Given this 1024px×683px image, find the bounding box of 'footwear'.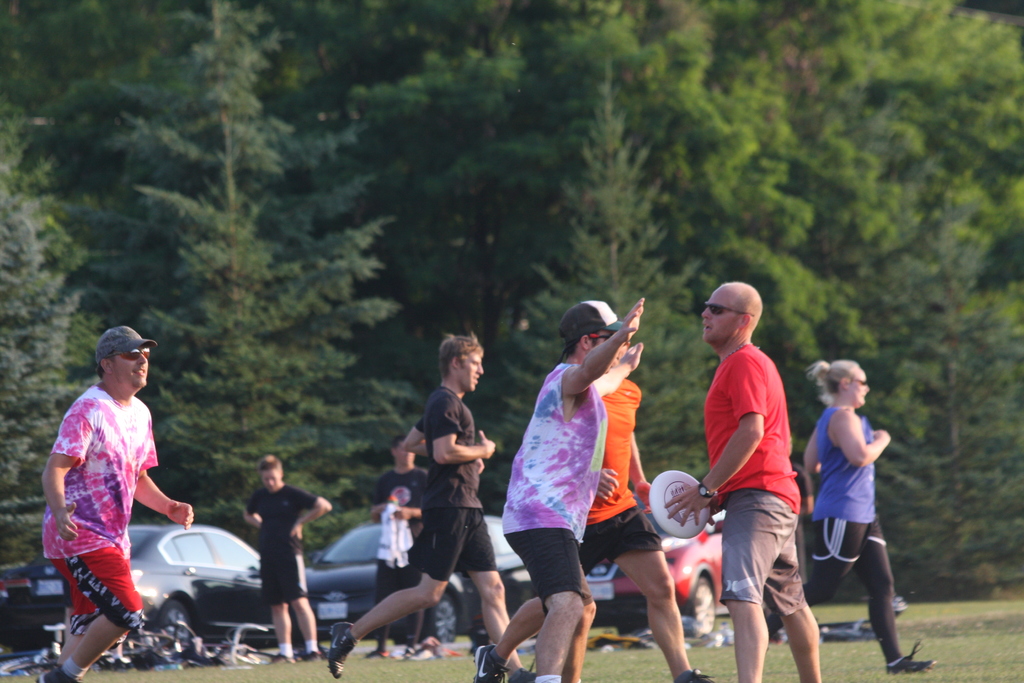
x1=365, y1=646, x2=390, y2=659.
